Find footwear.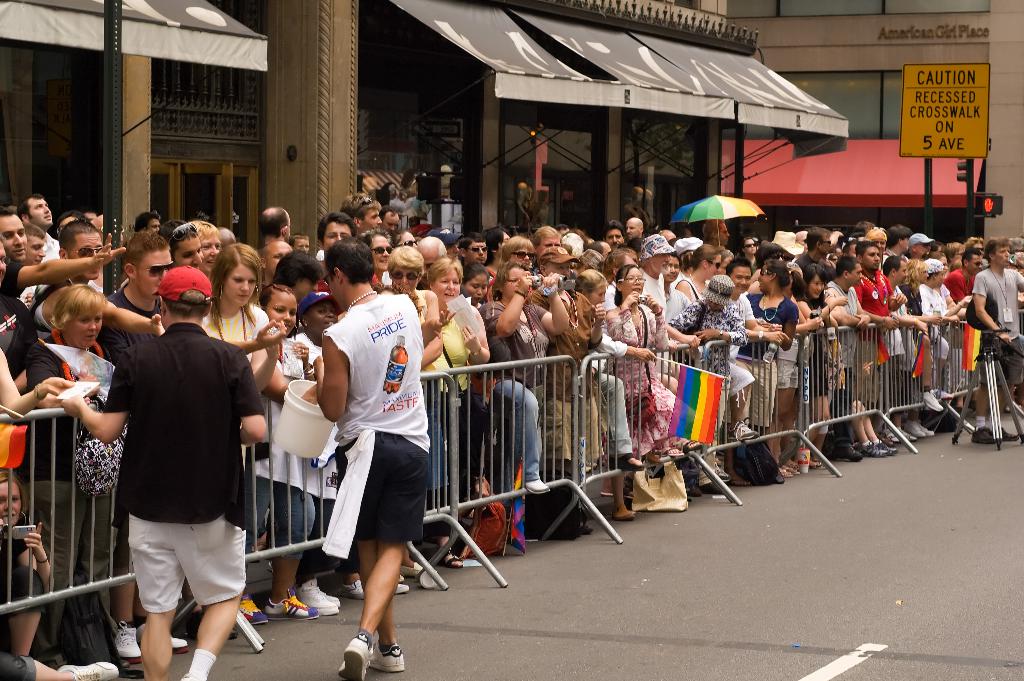
BBox(115, 627, 144, 669).
